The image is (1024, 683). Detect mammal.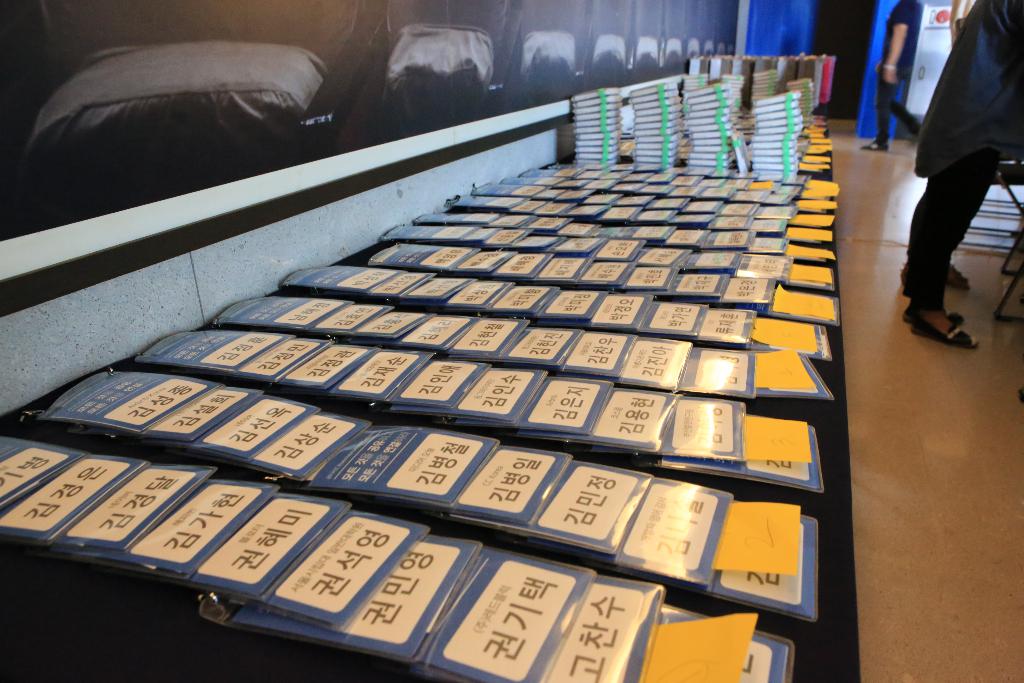
Detection: [893,0,1023,349].
